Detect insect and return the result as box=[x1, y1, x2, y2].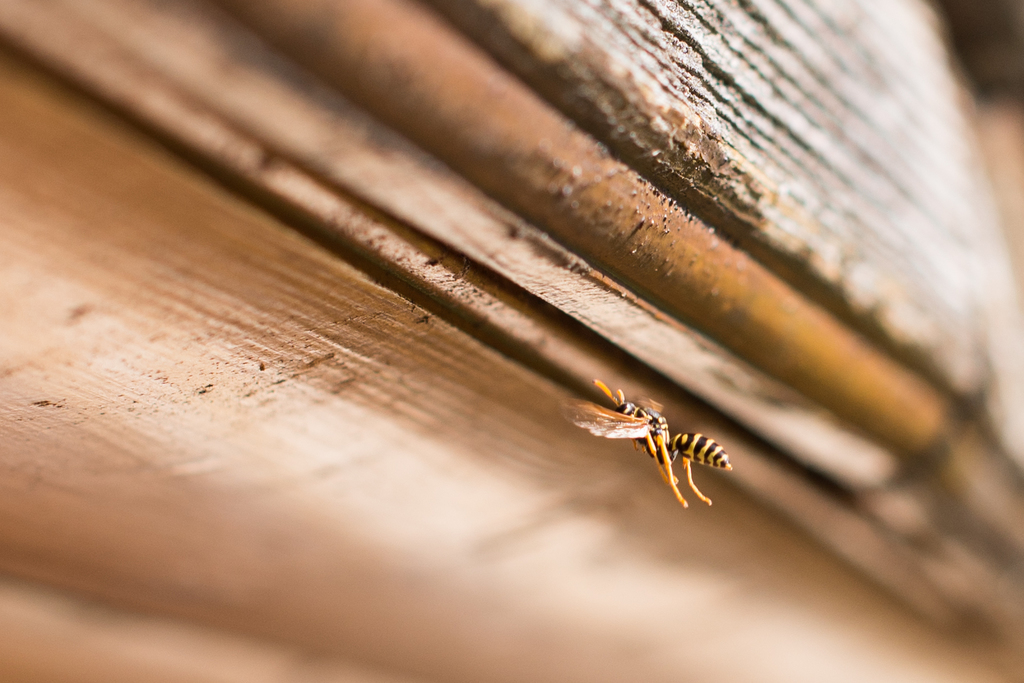
box=[556, 373, 735, 511].
